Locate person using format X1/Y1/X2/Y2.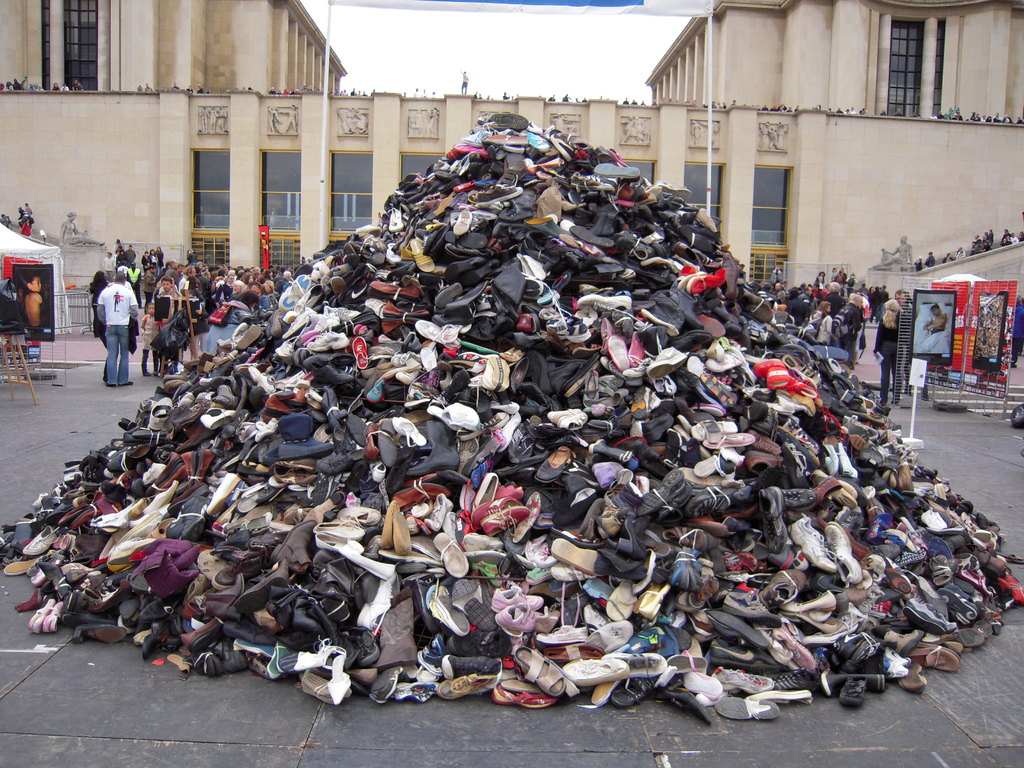
920/300/947/337.
